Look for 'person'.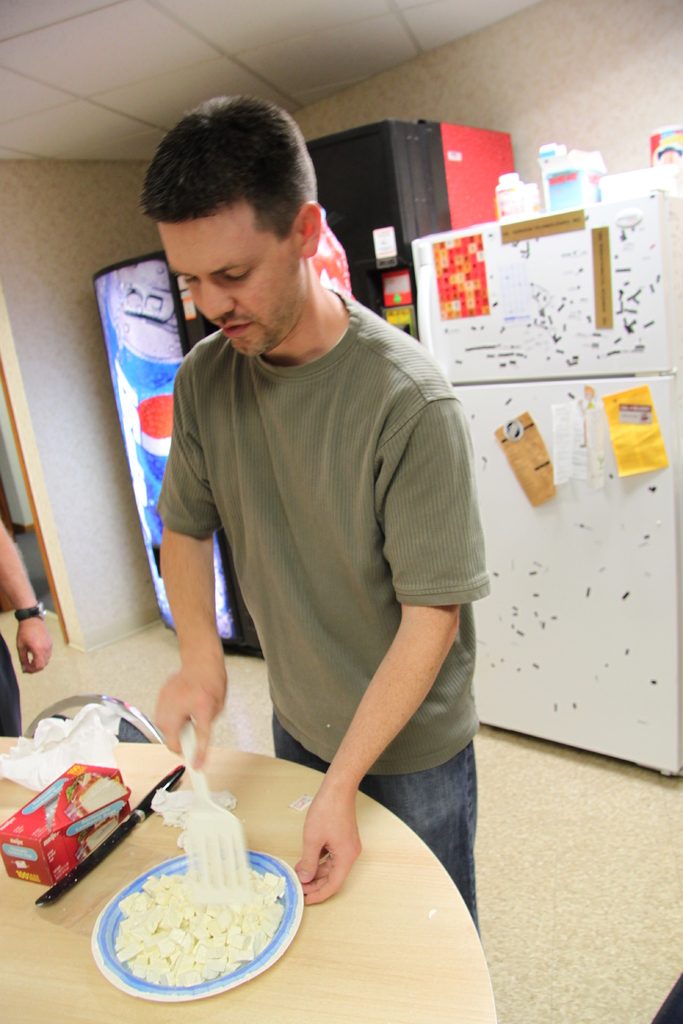
Found: BBox(0, 519, 56, 738).
